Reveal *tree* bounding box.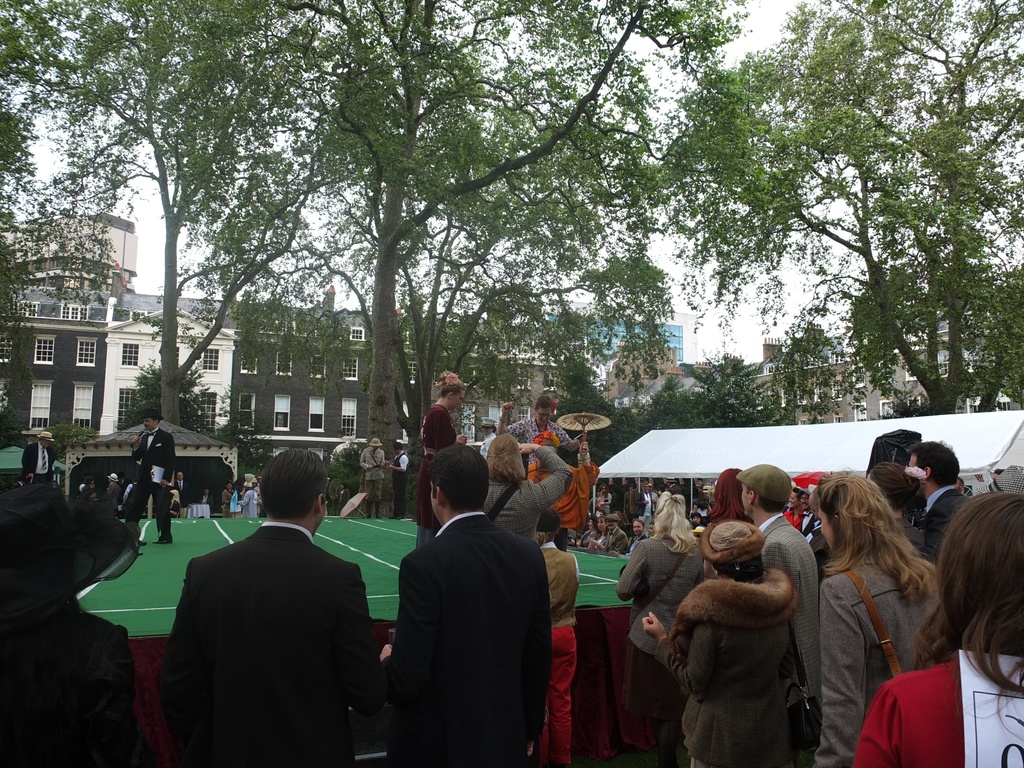
Revealed: bbox=[671, 342, 774, 440].
